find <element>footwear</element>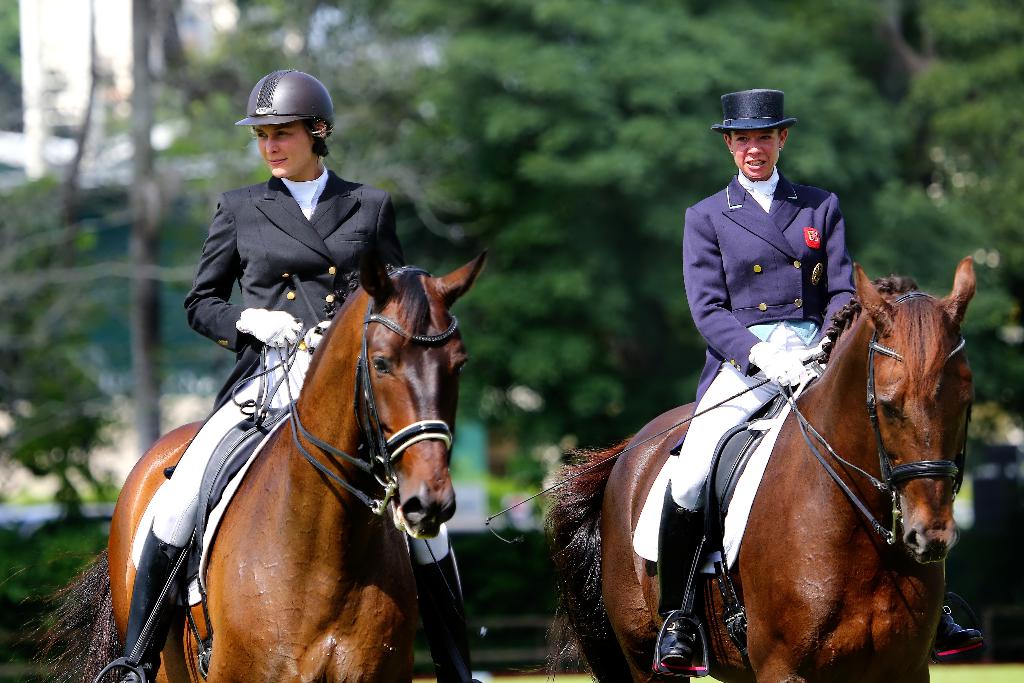
[655,620,698,677]
